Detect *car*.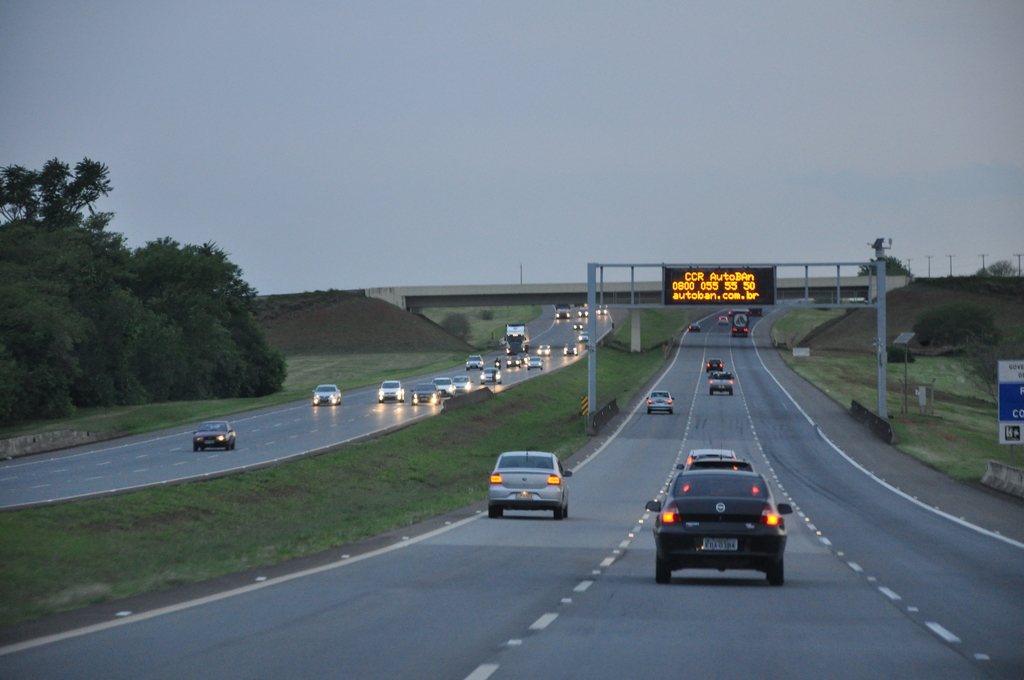
Detected at region(189, 419, 236, 451).
